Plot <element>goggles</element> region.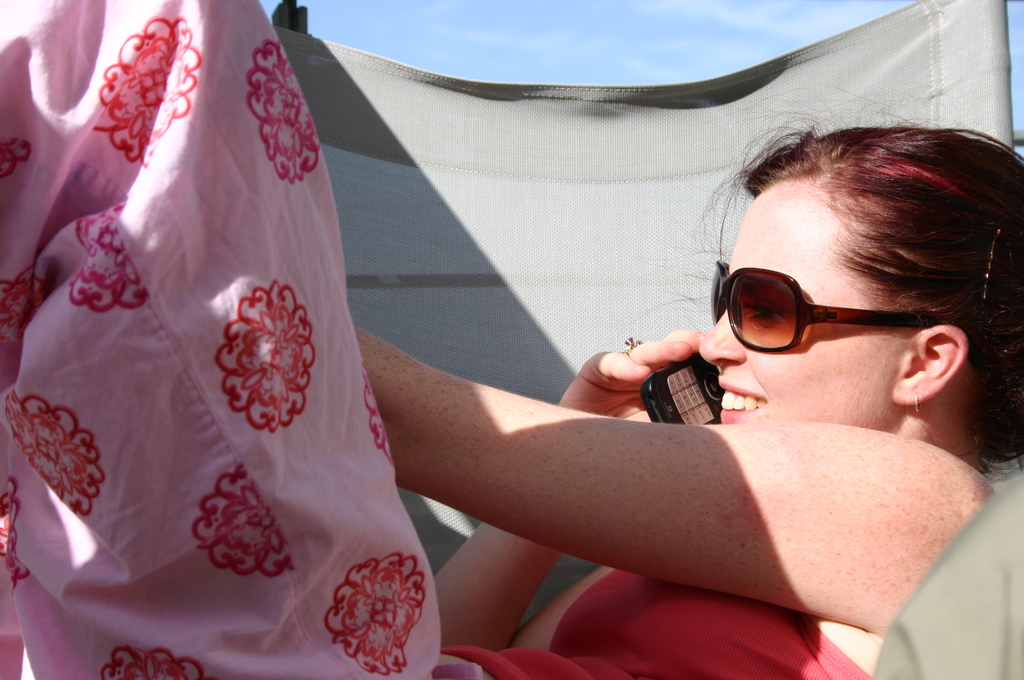
Plotted at locate(697, 247, 940, 366).
